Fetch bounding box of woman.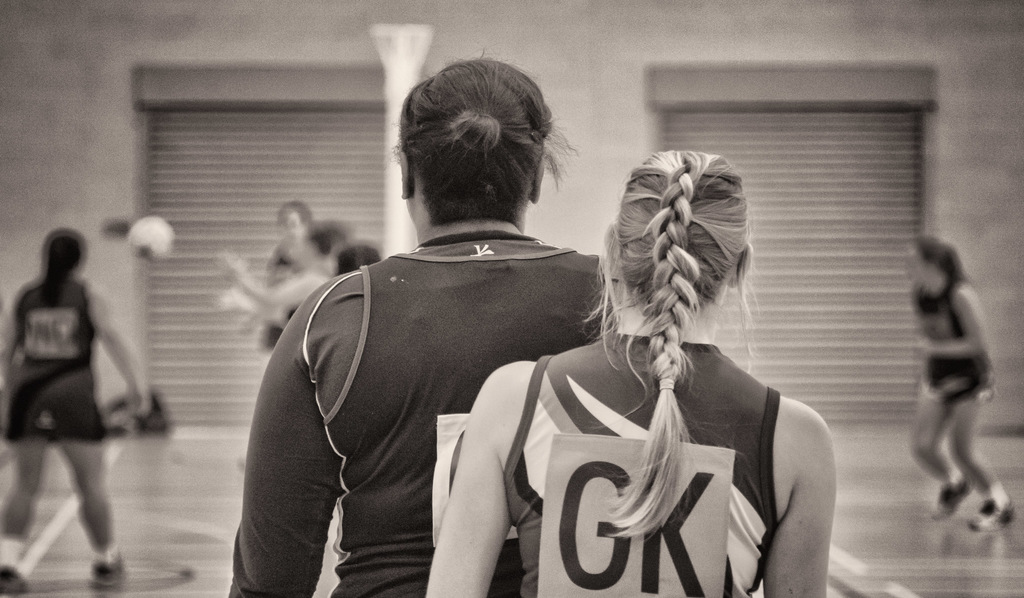
Bbox: Rect(425, 147, 833, 597).
